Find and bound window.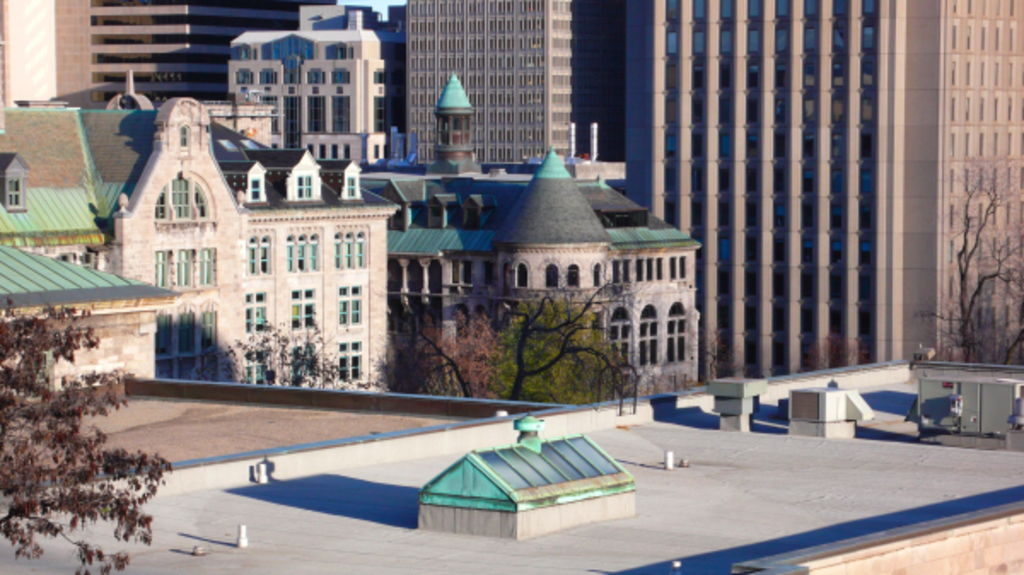
Bound: left=335, top=346, right=362, bottom=379.
